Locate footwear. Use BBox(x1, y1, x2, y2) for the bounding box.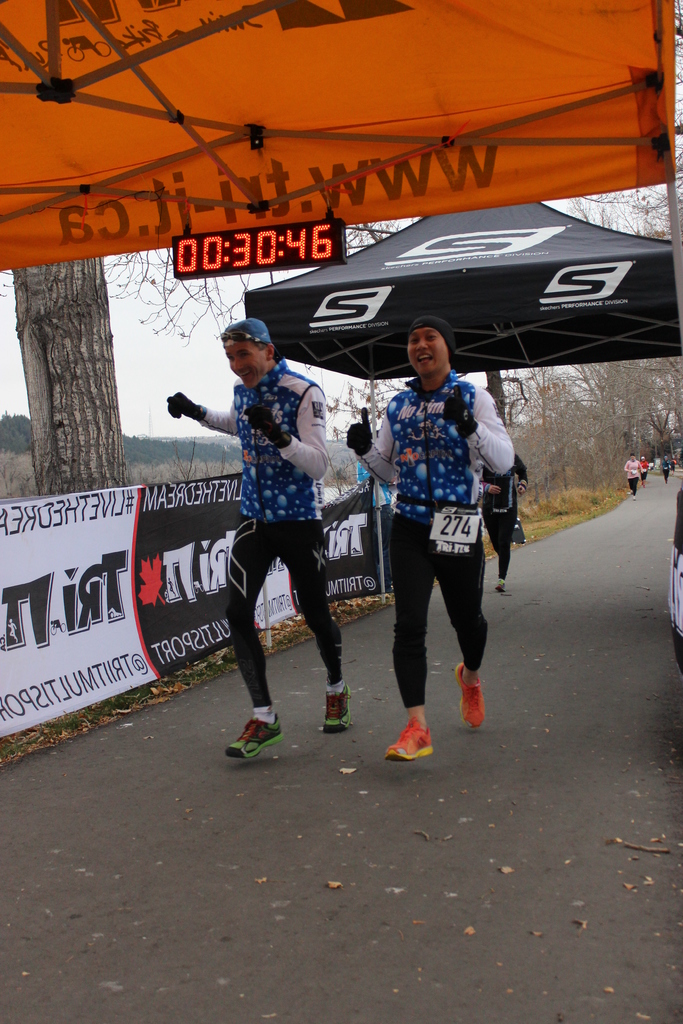
BBox(389, 717, 436, 765).
